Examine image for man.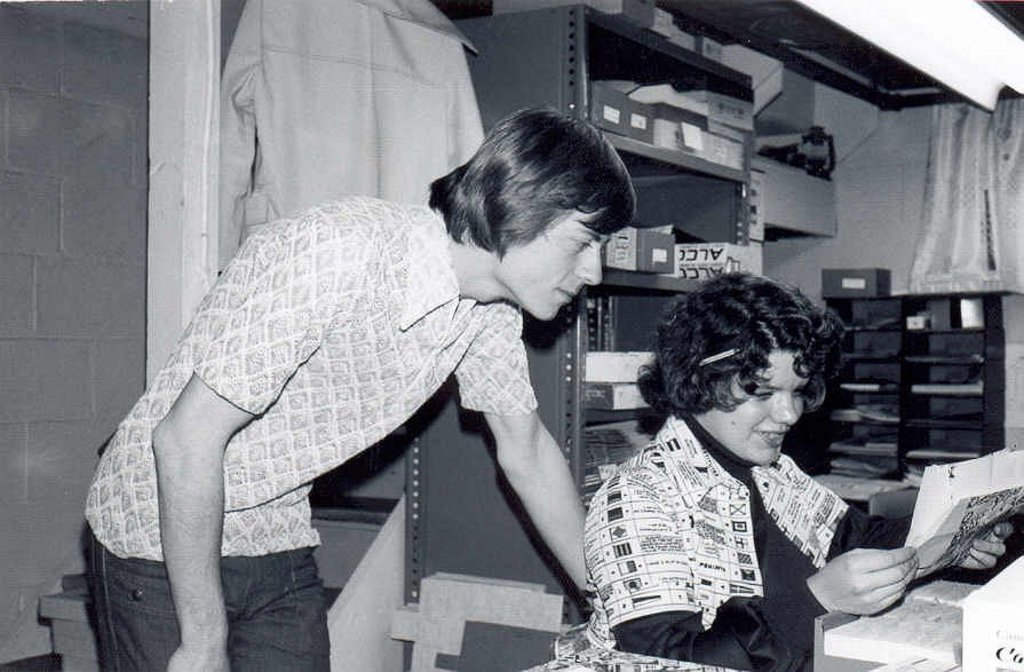
Examination result: select_region(121, 133, 704, 661).
